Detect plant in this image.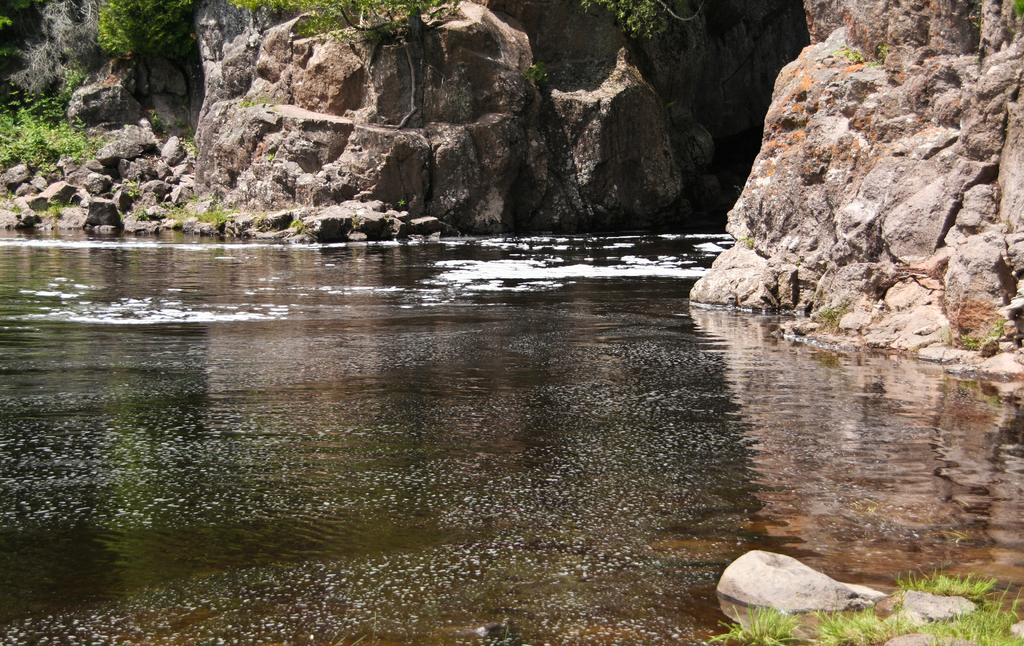
Detection: [x1=886, y1=565, x2=1000, y2=600].
